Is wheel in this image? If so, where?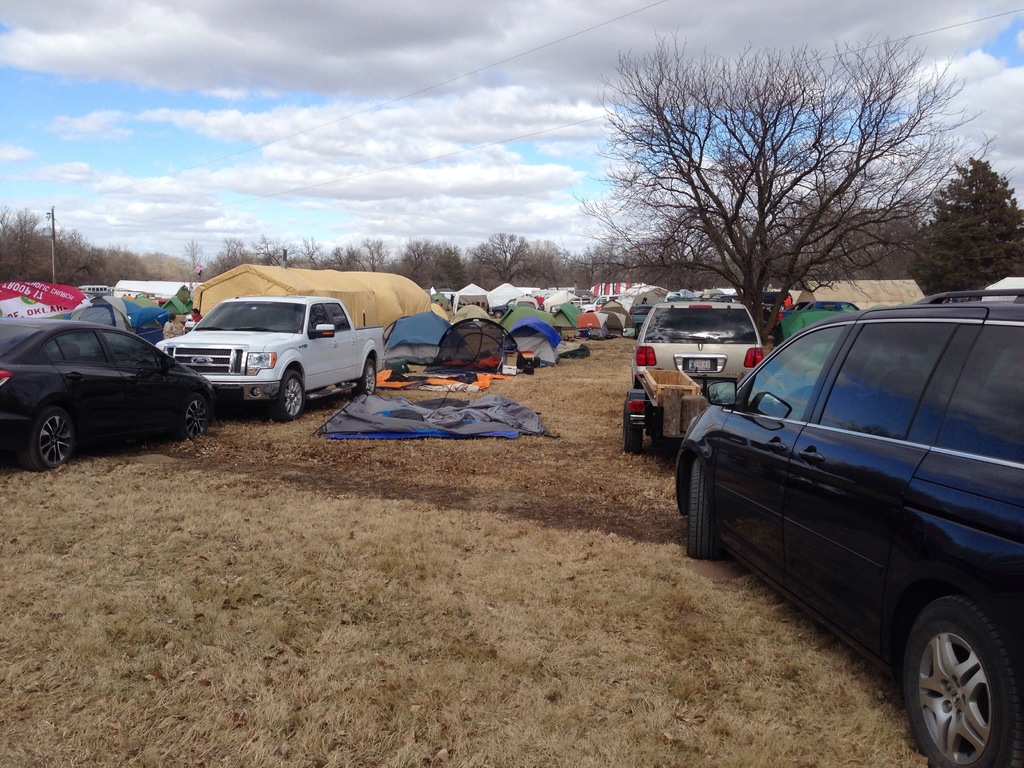
Yes, at (left=276, top=369, right=305, bottom=420).
